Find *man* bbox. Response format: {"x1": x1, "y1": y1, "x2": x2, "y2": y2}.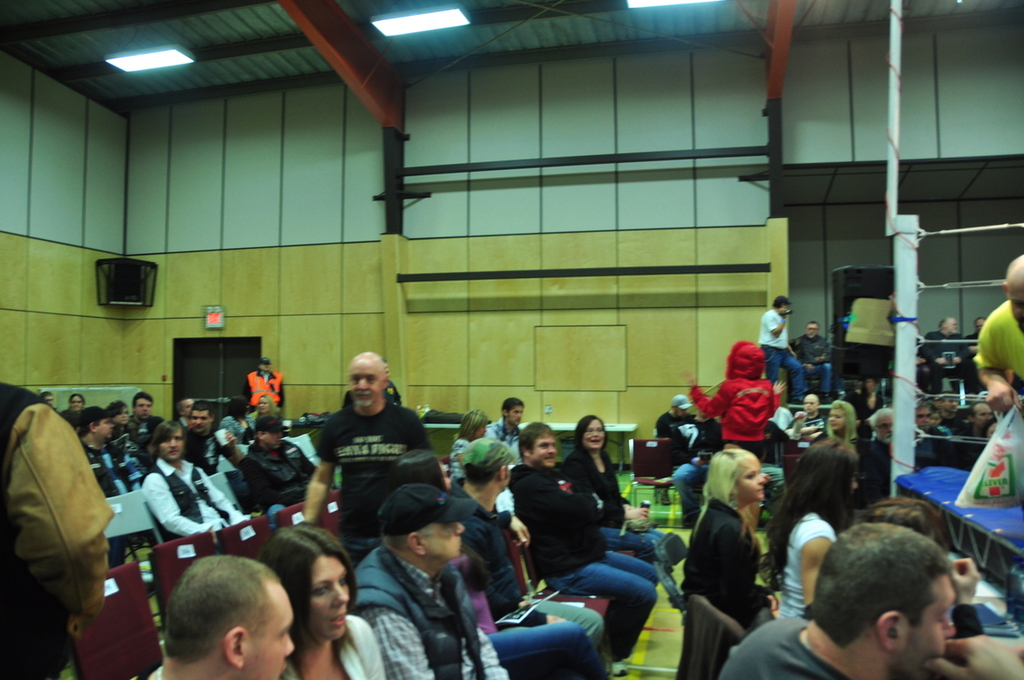
{"x1": 356, "y1": 485, "x2": 512, "y2": 679}.
